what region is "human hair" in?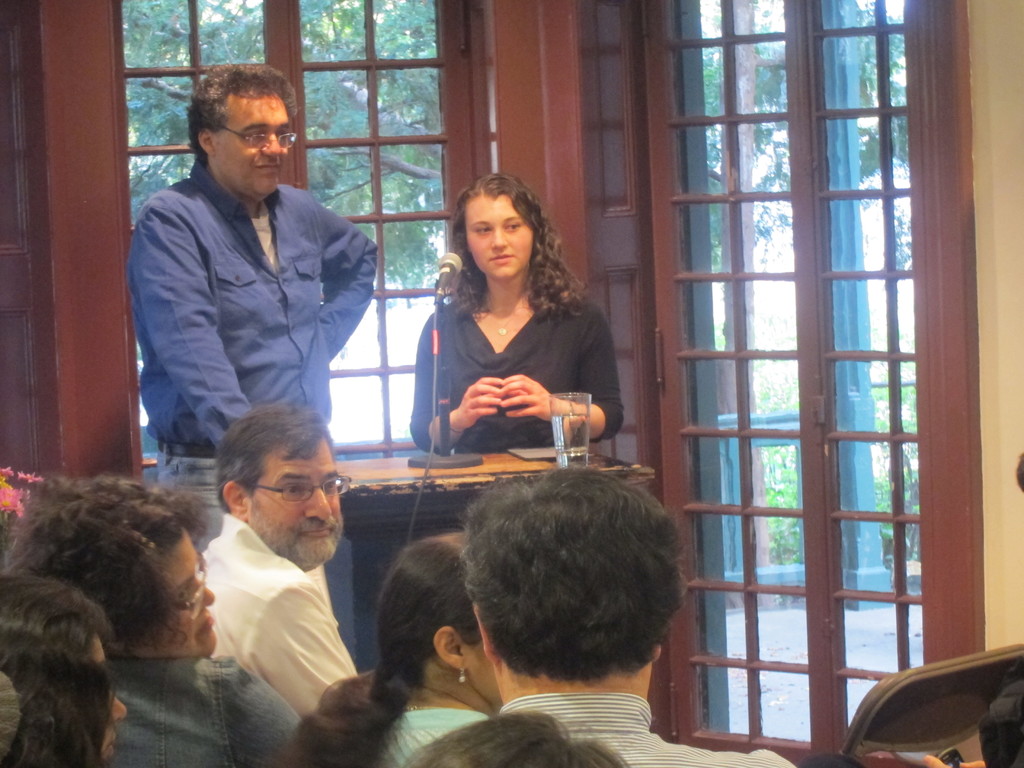
BBox(273, 532, 484, 767).
